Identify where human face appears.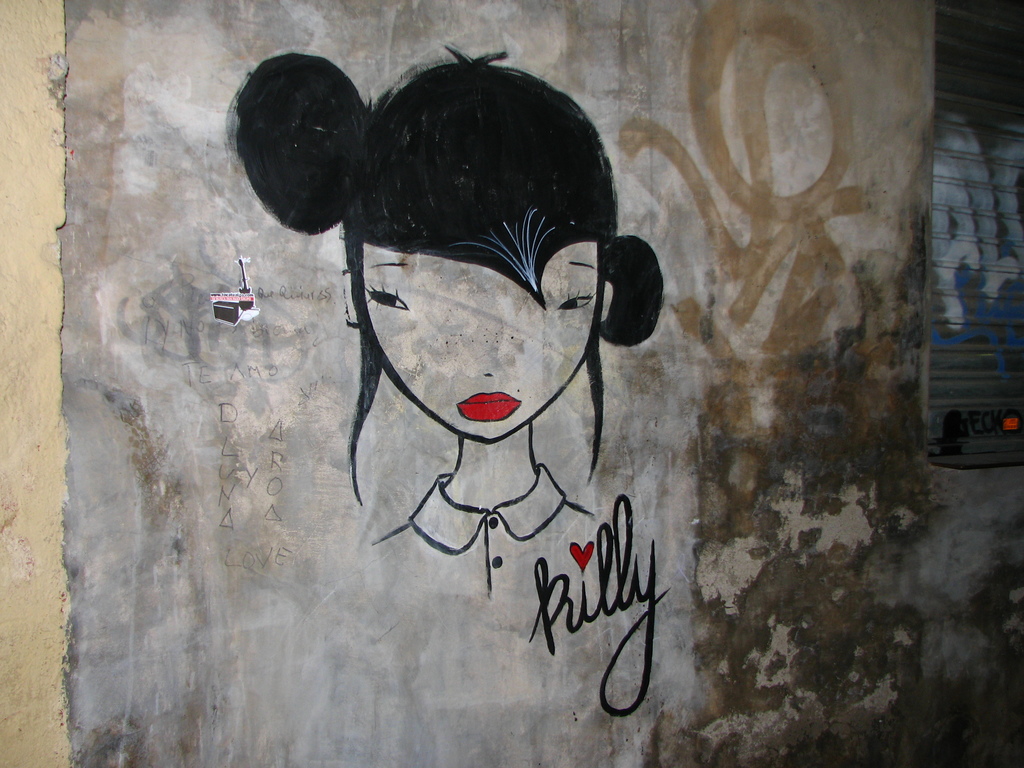
Appears at (x1=362, y1=244, x2=595, y2=438).
